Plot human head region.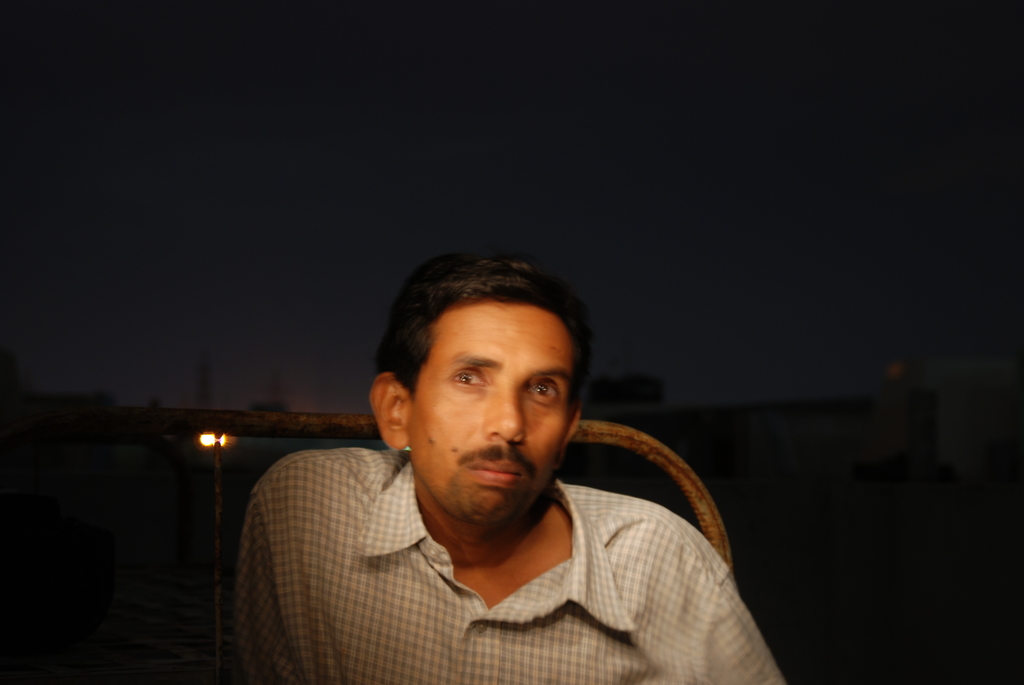
Plotted at {"x1": 367, "y1": 259, "x2": 603, "y2": 523}.
